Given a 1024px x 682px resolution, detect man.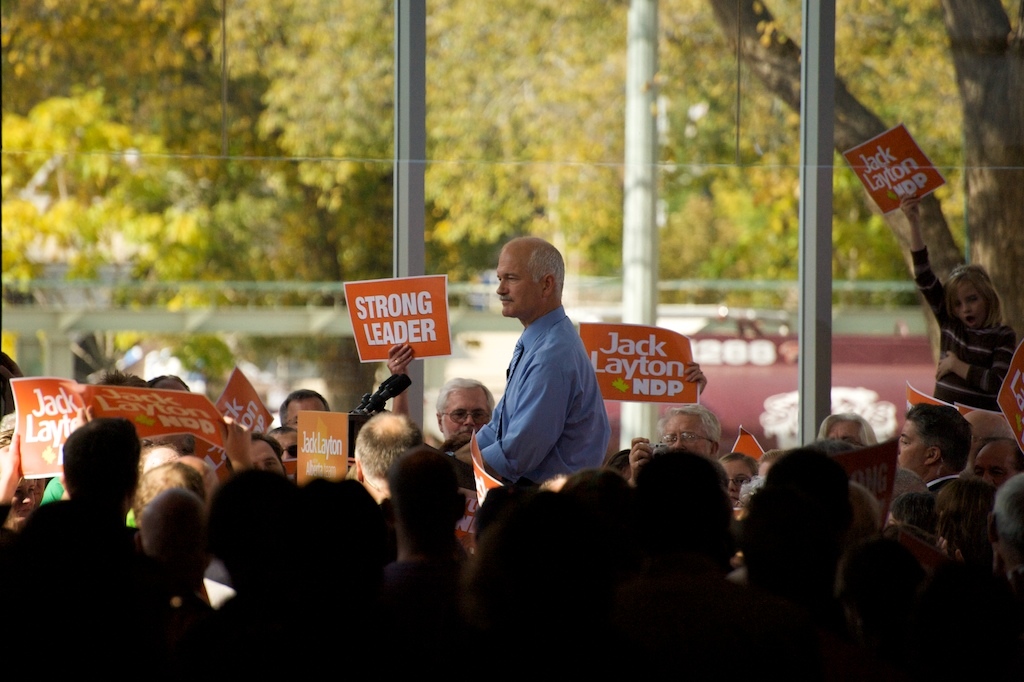
{"x1": 474, "y1": 220, "x2": 623, "y2": 547}.
